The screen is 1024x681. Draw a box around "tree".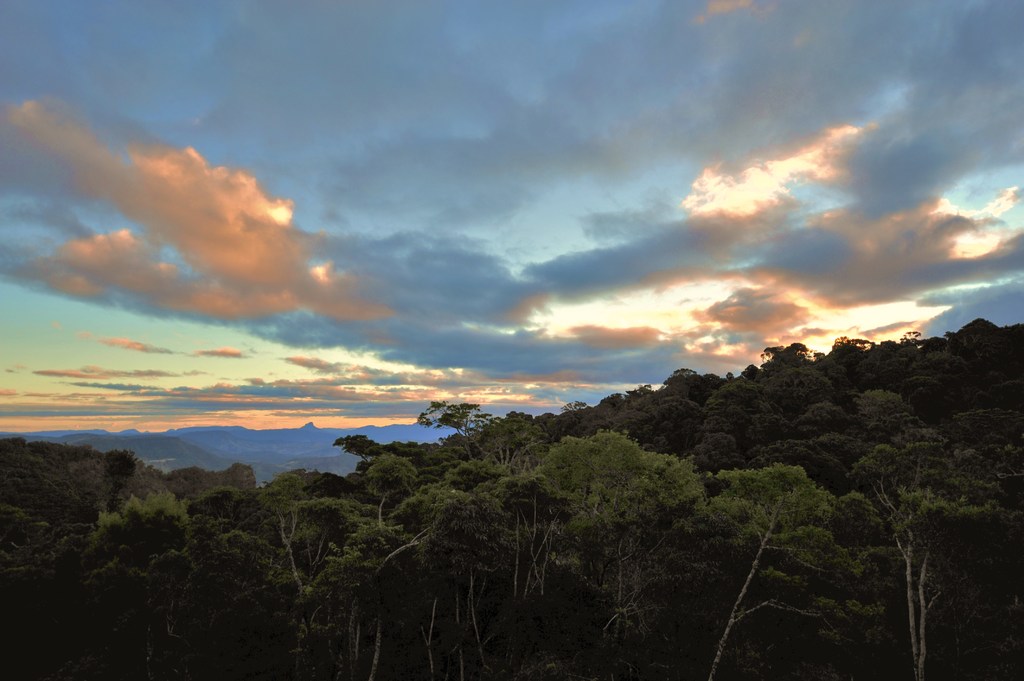
335:431:372:460.
